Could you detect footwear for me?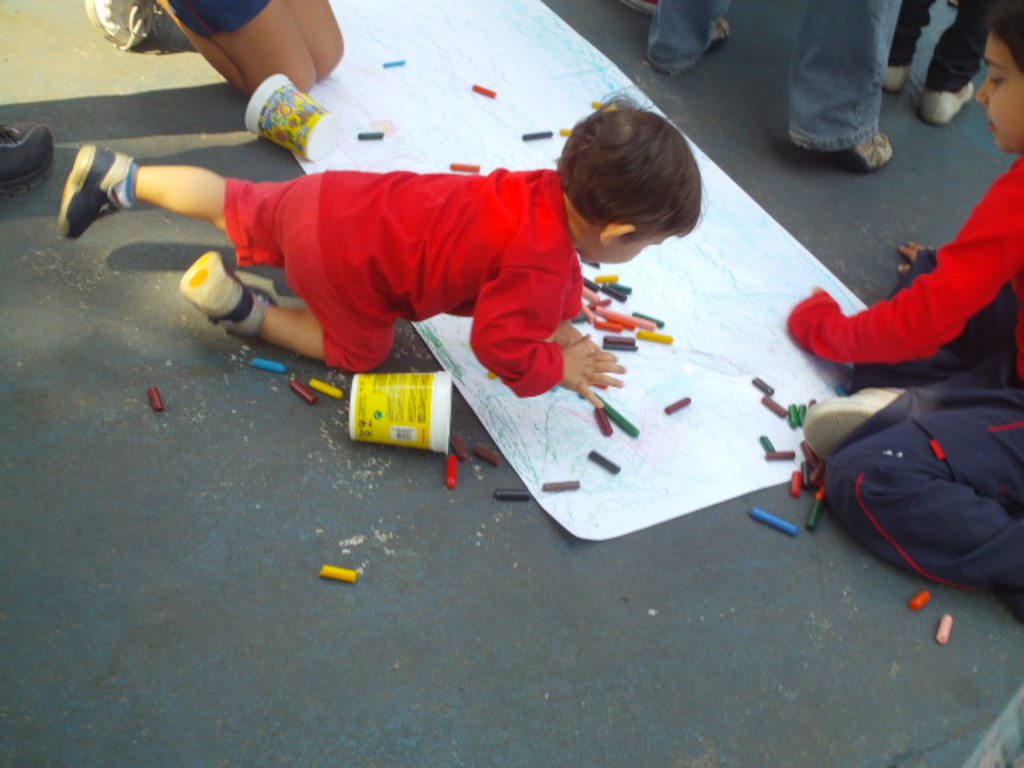
Detection result: [left=914, top=78, right=981, bottom=126].
